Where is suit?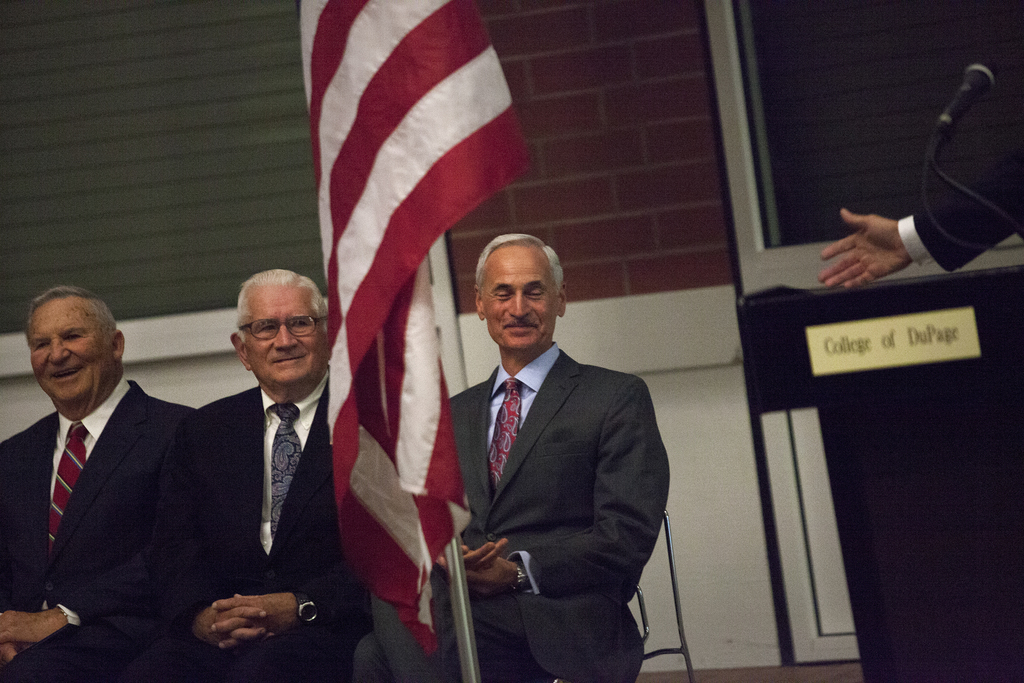
[428,352,671,682].
